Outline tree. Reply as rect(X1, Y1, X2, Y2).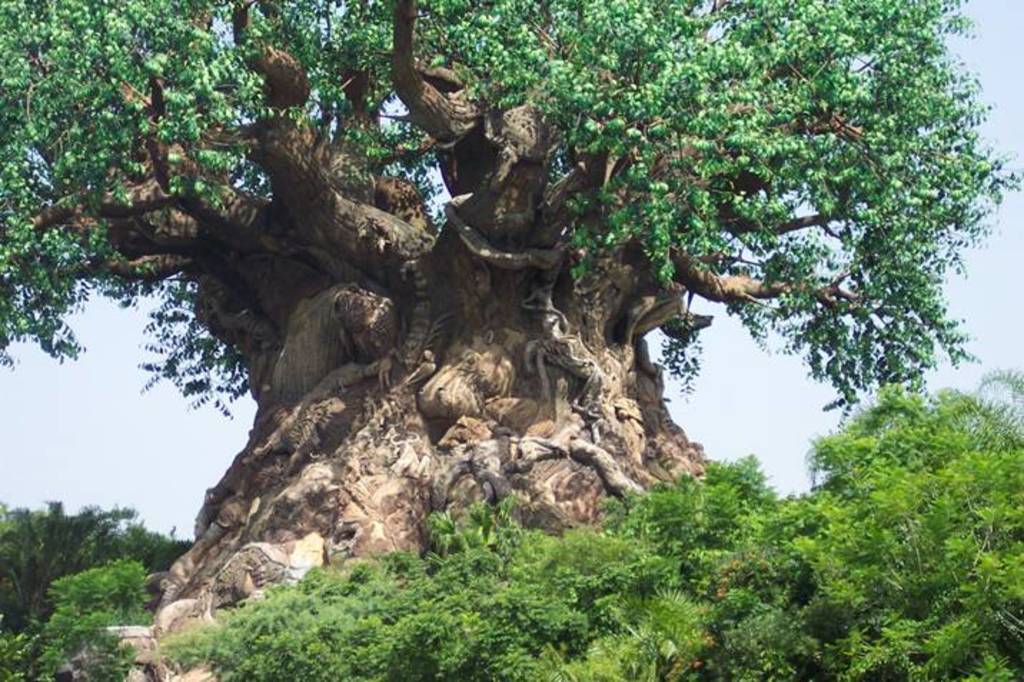
rect(0, 0, 1023, 652).
